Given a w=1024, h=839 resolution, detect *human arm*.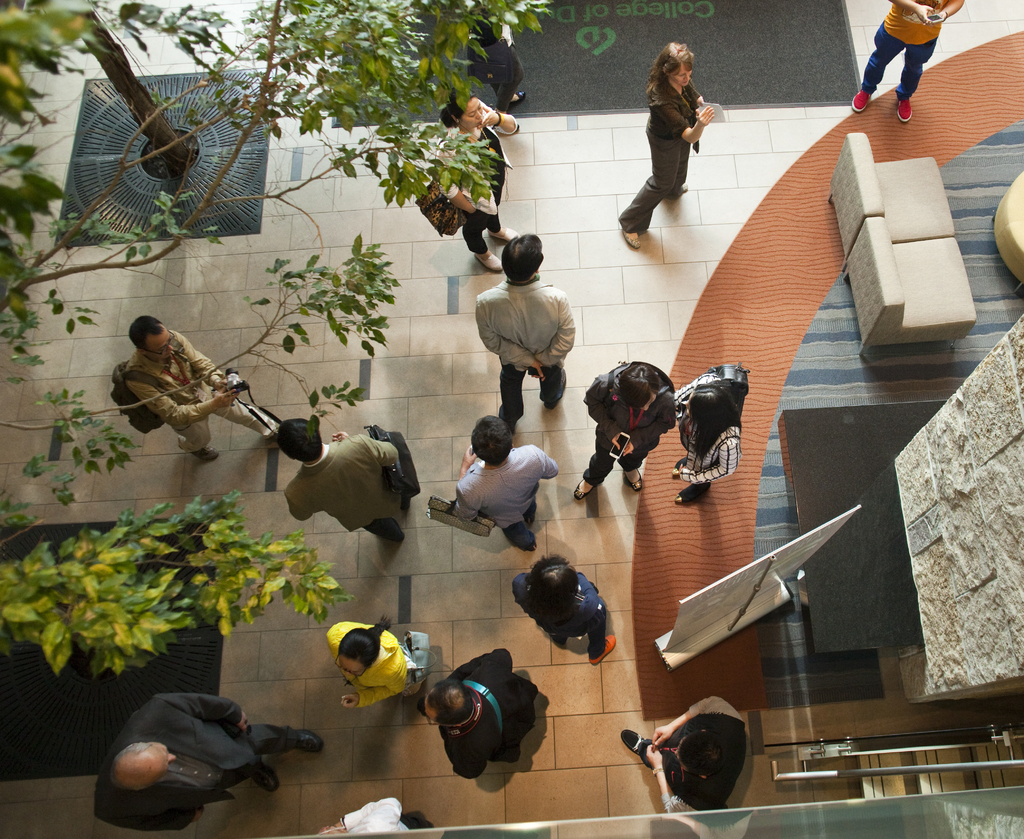
x1=888, y1=0, x2=937, y2=23.
